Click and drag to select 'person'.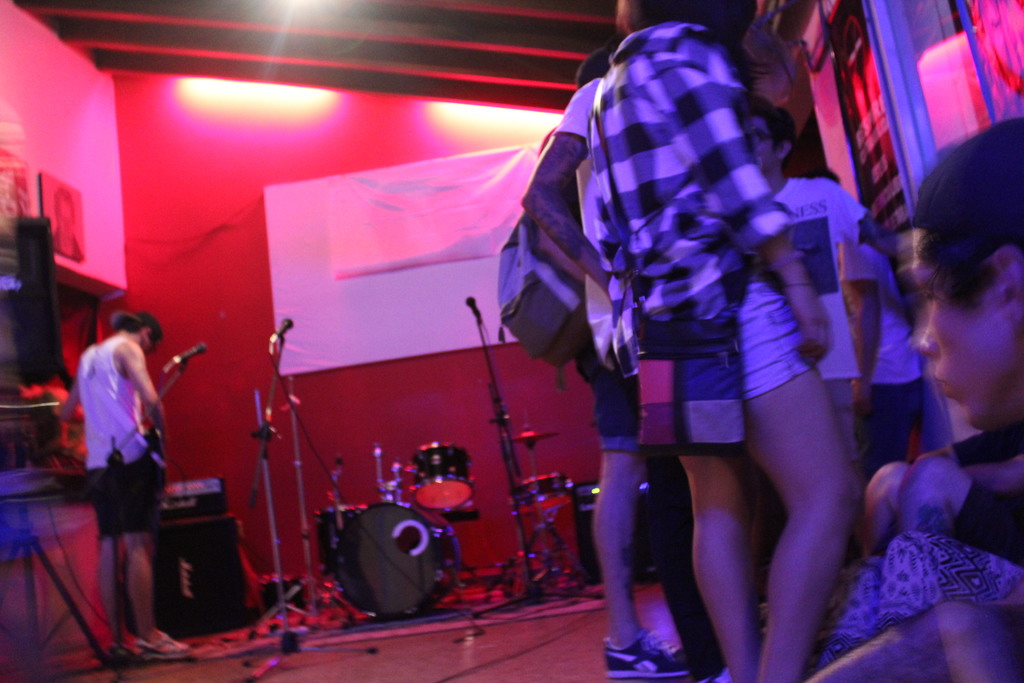
Selection: region(69, 306, 195, 657).
